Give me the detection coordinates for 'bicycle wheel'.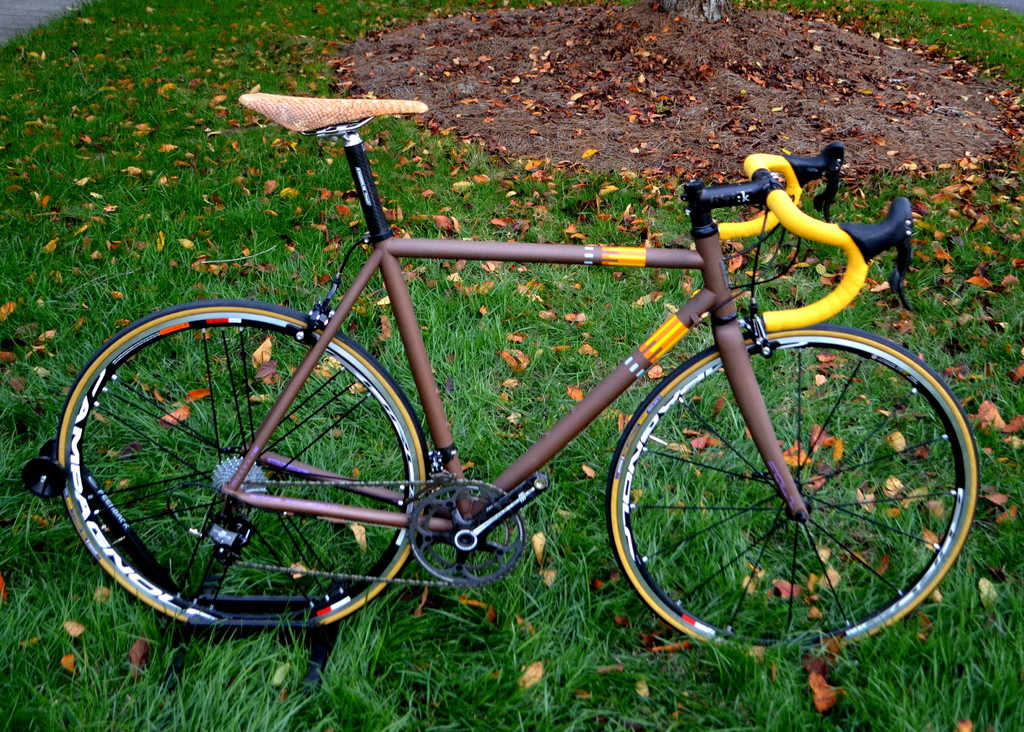
rect(605, 323, 980, 663).
